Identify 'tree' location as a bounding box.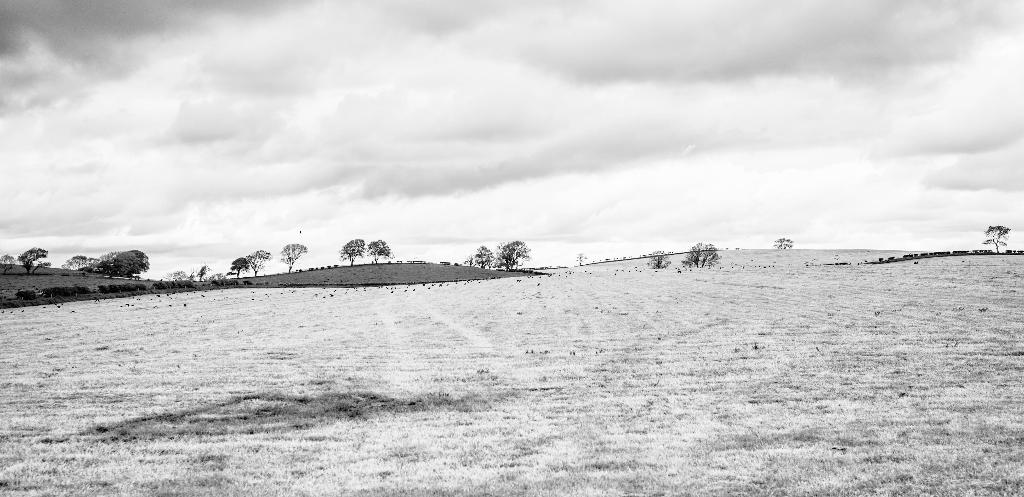
x1=985 y1=218 x2=1012 y2=253.
